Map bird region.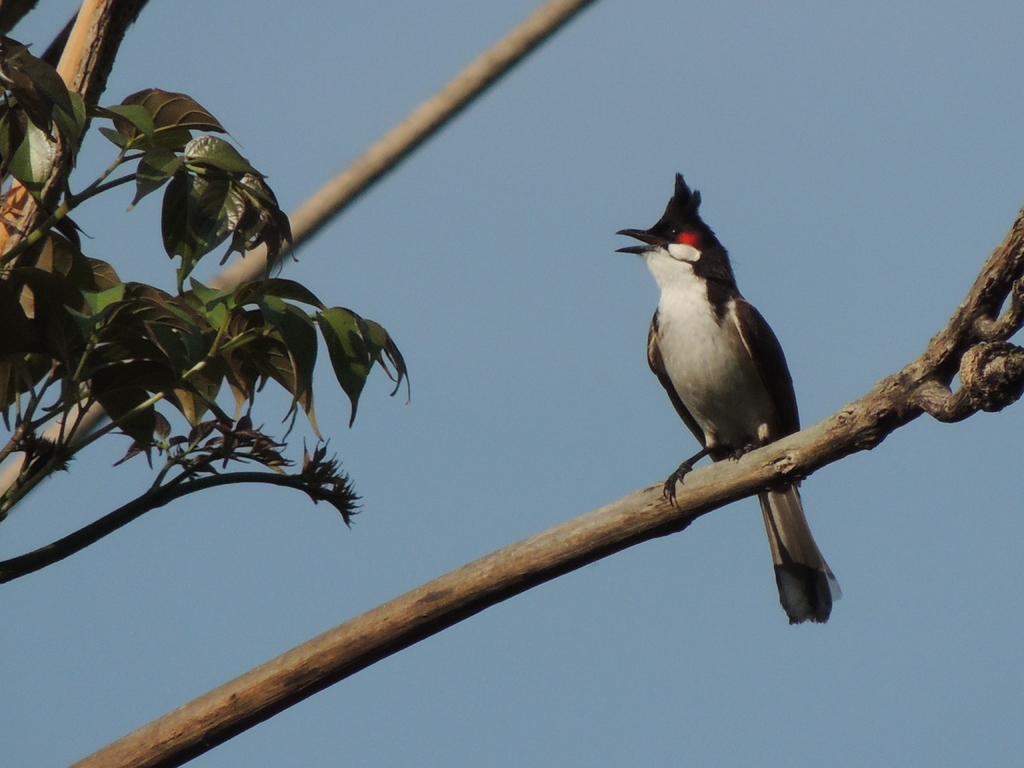
Mapped to bbox(611, 168, 847, 628).
